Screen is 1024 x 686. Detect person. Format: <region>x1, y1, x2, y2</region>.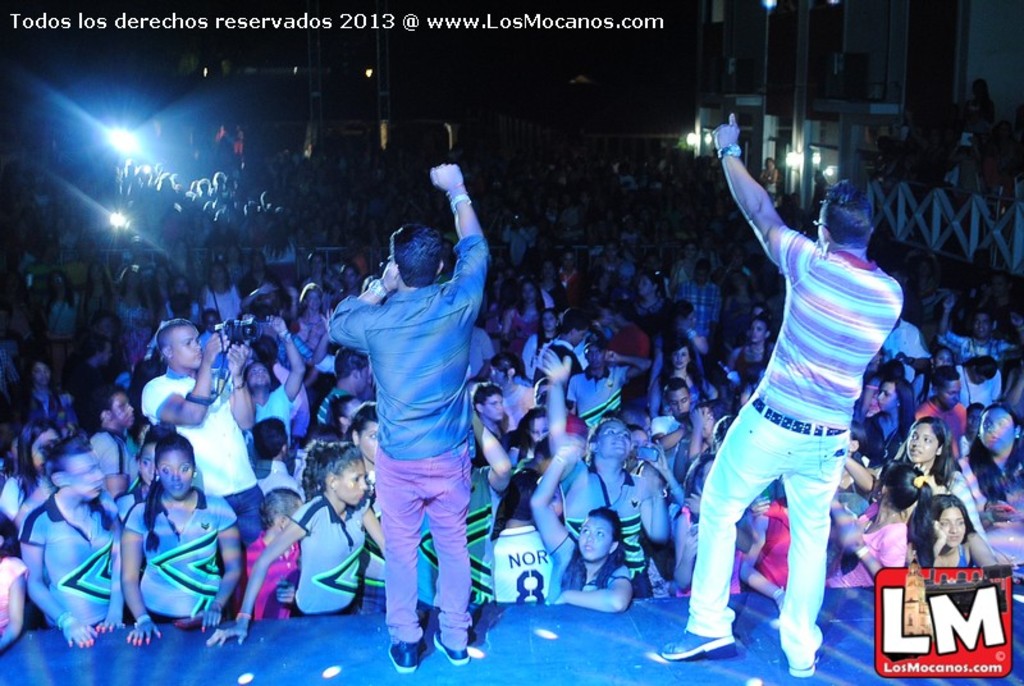
<region>627, 271, 678, 356</region>.
